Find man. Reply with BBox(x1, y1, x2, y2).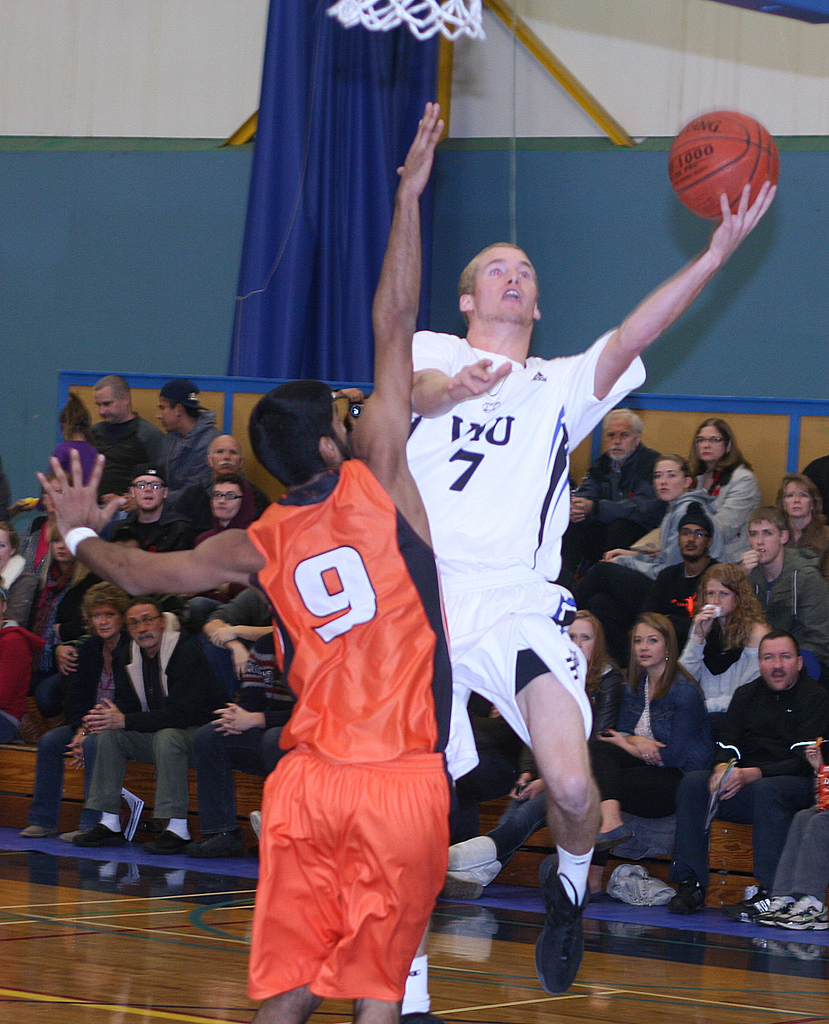
BBox(734, 507, 828, 677).
